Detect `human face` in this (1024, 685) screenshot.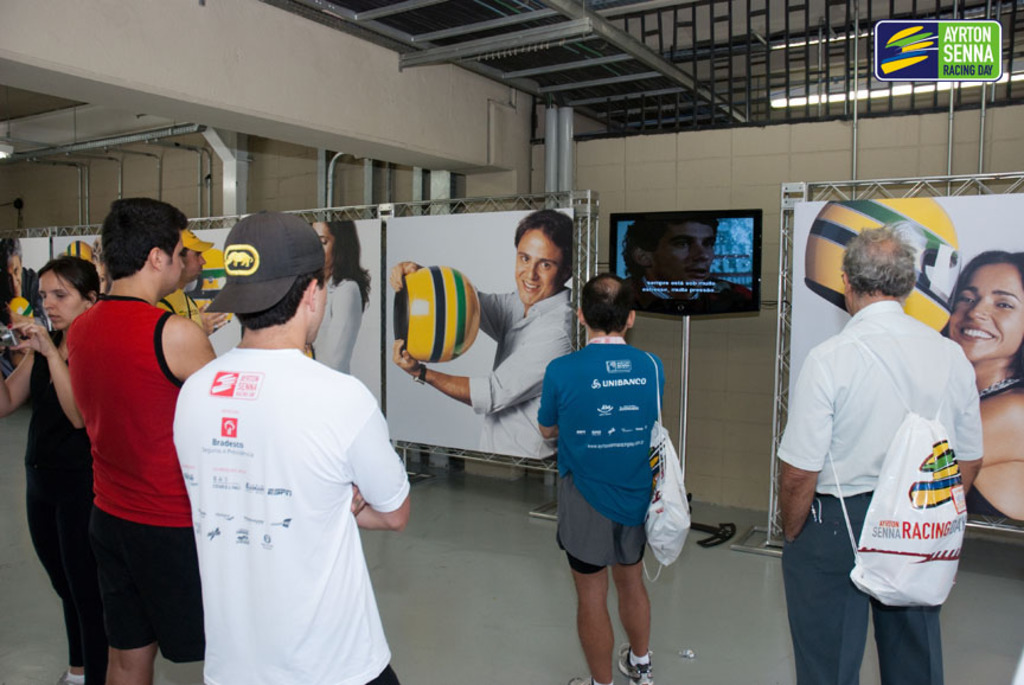
Detection: x1=2 y1=257 x2=21 y2=297.
